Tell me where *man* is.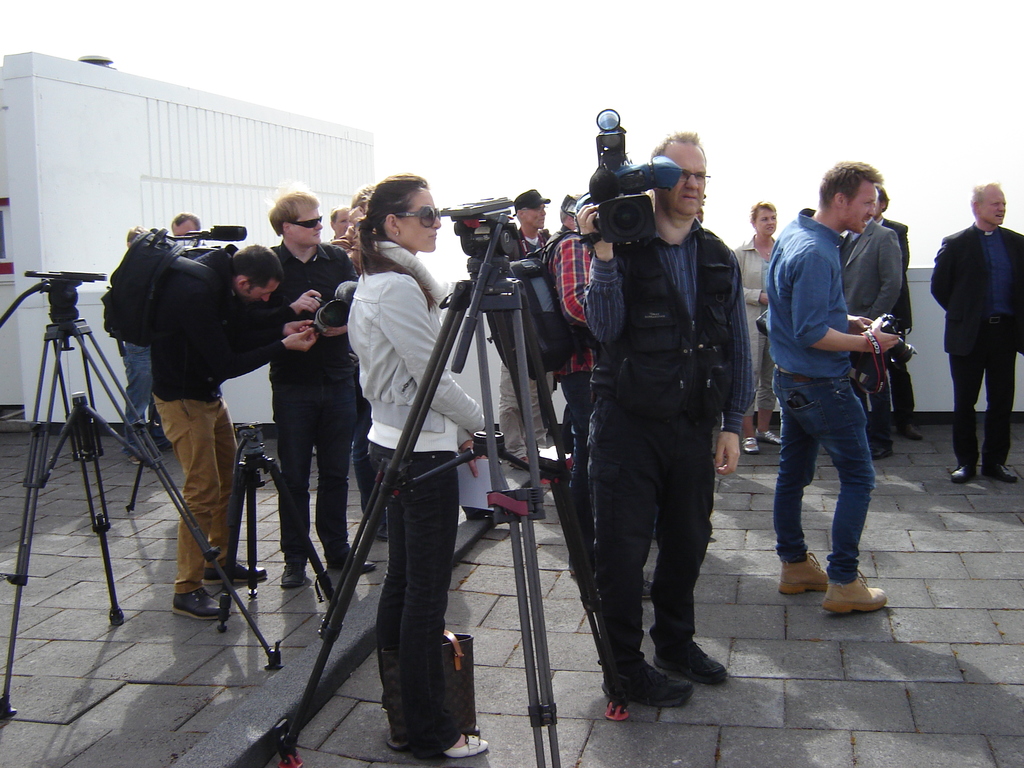
*man* is at 876/186/922/438.
